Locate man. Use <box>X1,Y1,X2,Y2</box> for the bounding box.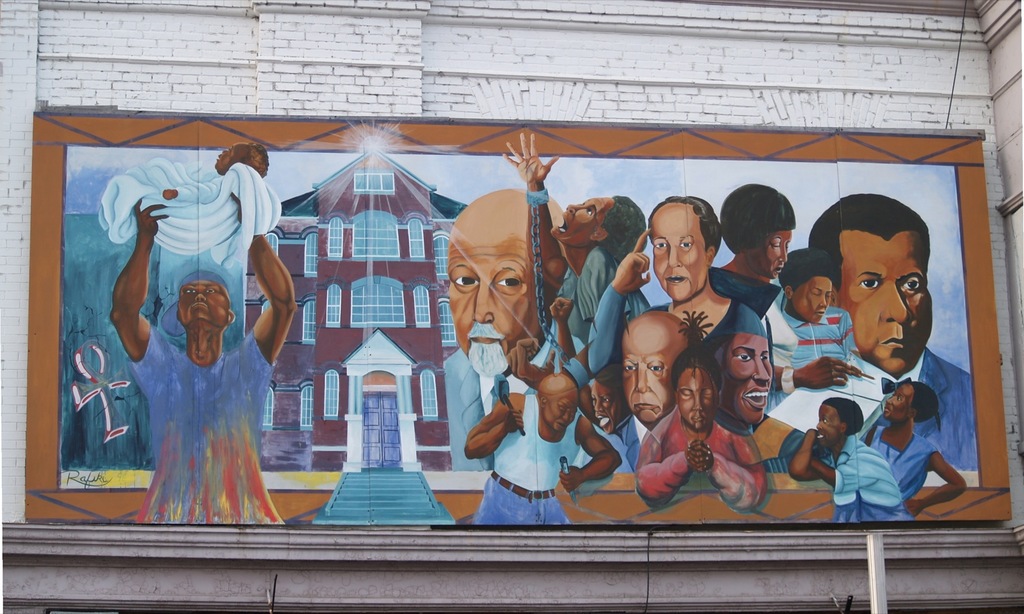
<box>695,303,815,485</box>.
